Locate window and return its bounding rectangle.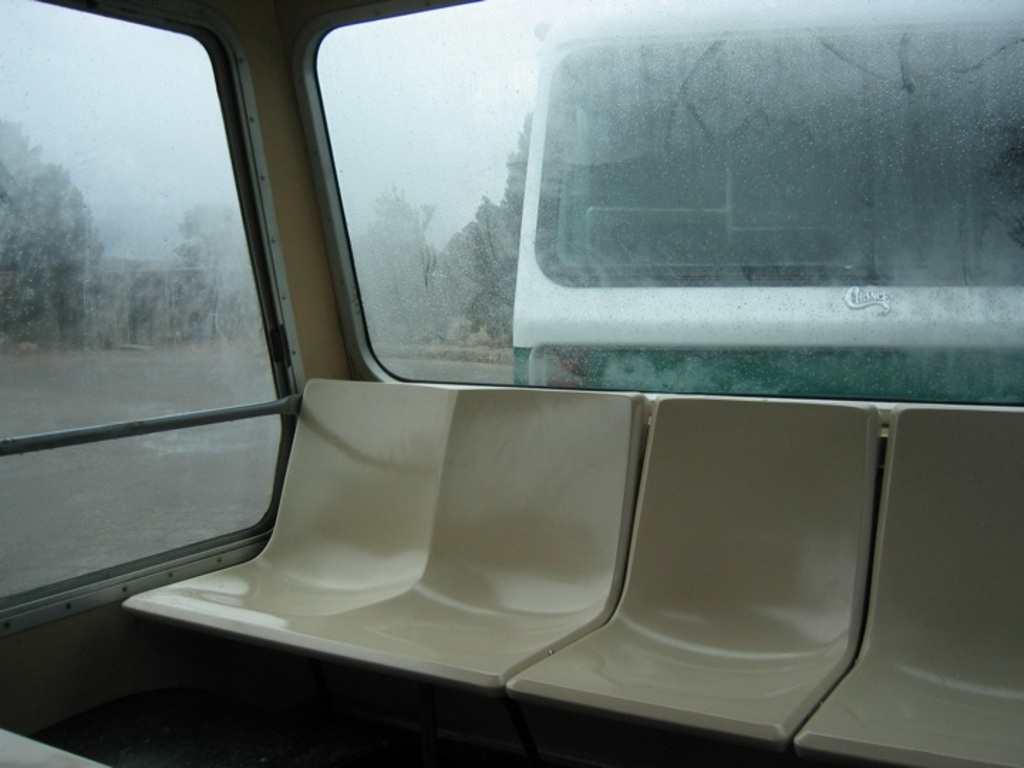
Rect(299, 0, 1023, 424).
